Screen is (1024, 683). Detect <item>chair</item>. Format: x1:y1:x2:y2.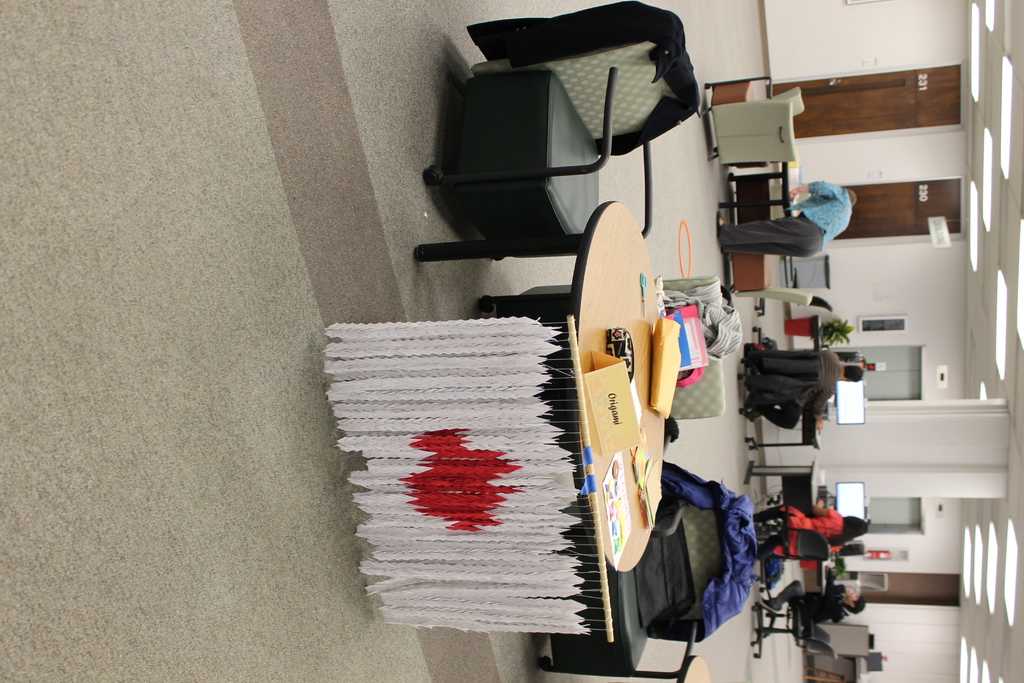
477:274:723:427.
